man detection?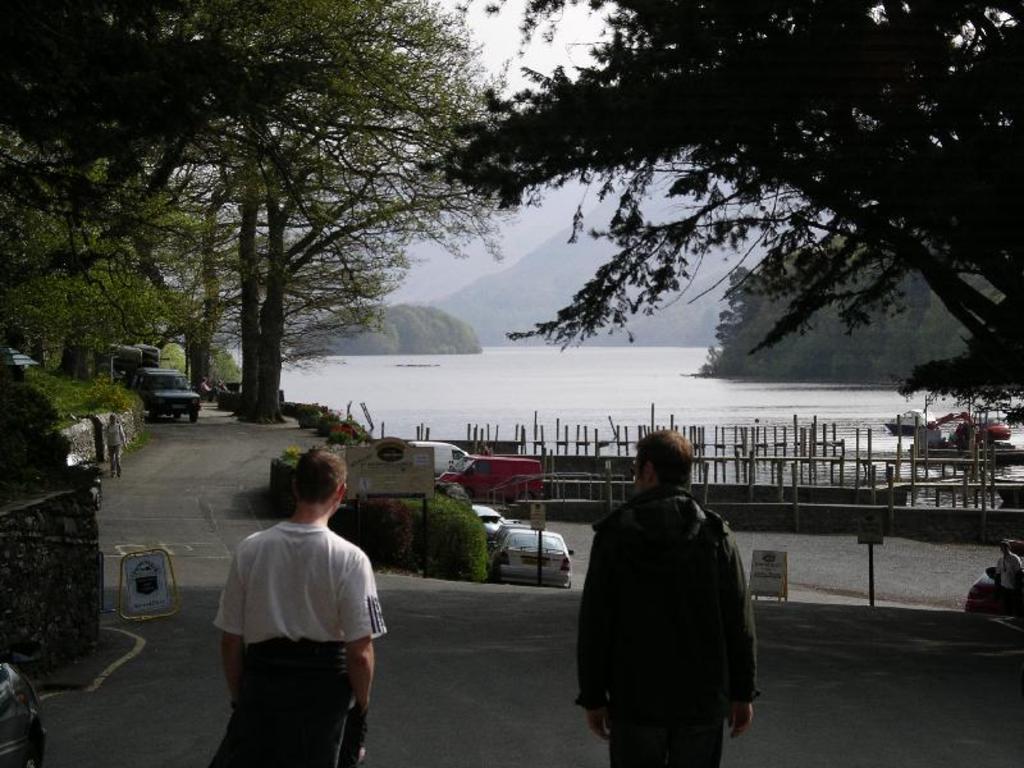
(x1=99, y1=410, x2=127, y2=476)
